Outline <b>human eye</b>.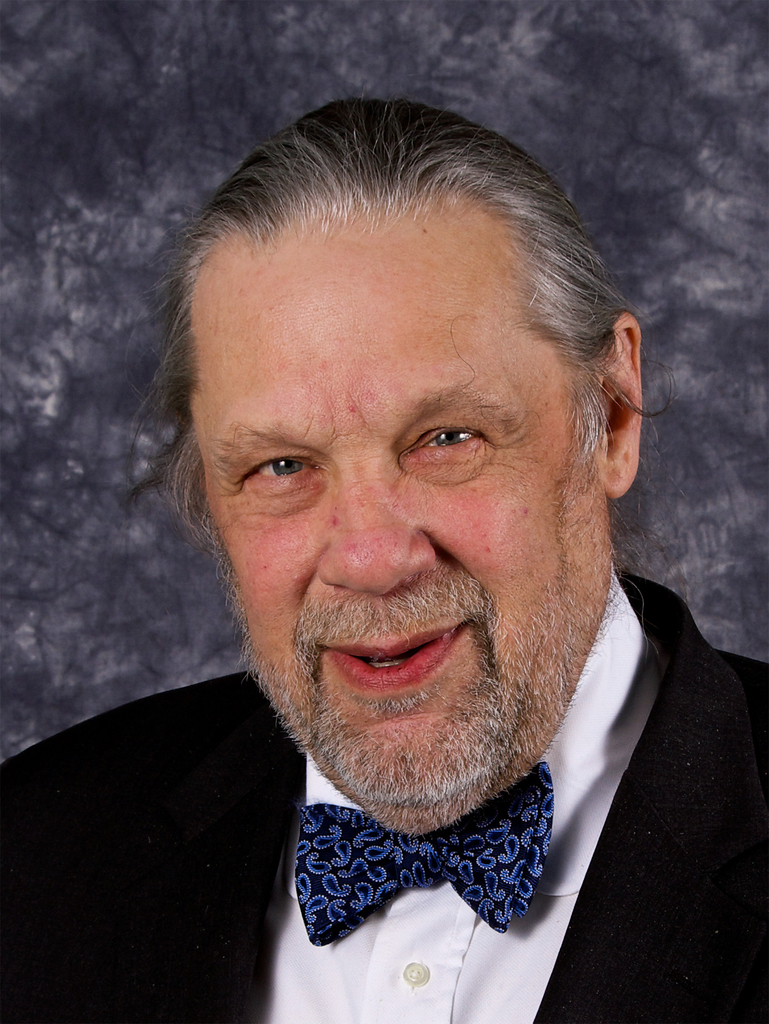
Outline: (236,445,322,496).
